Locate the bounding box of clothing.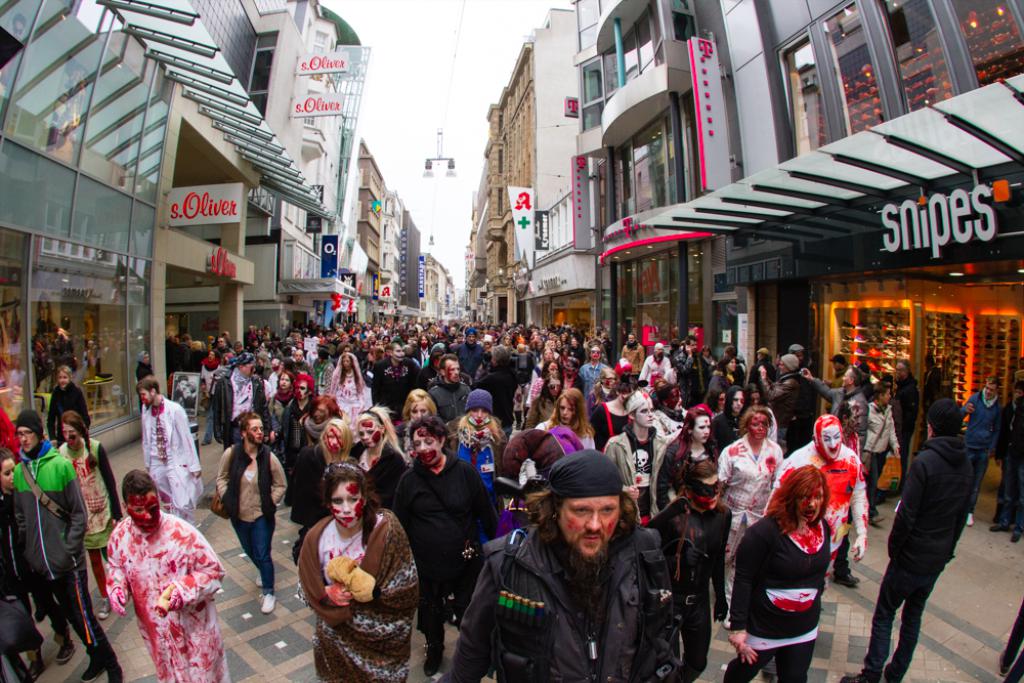
Bounding box: box=[1005, 606, 1023, 682].
